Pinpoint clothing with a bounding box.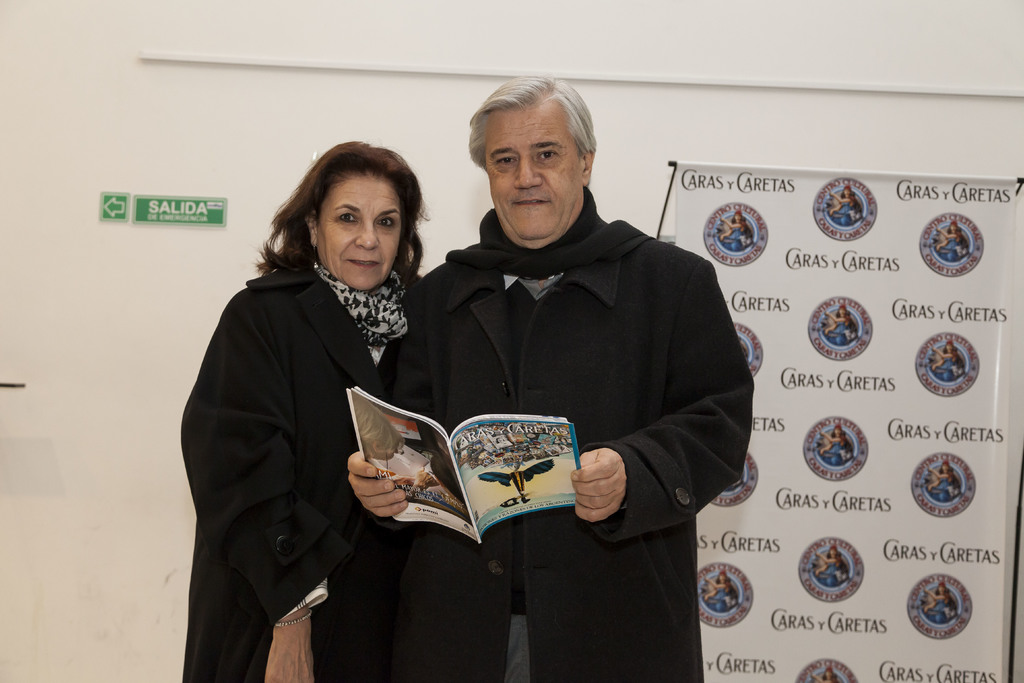
493 438 511 450.
